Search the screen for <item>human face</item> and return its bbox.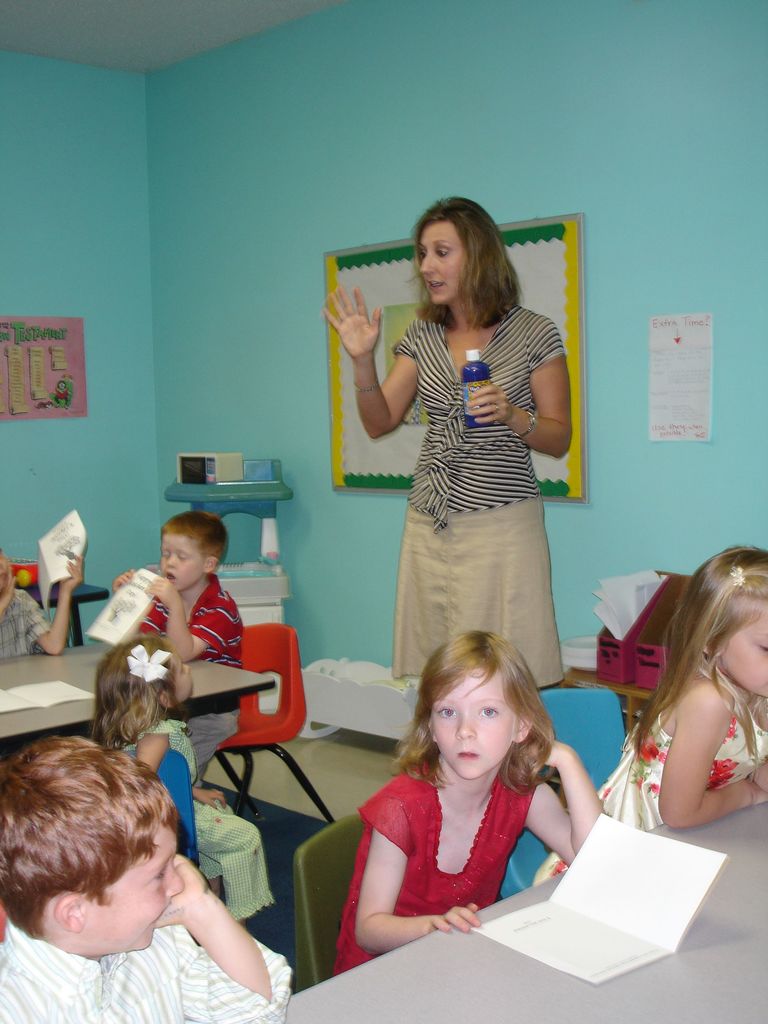
Found: region(170, 659, 196, 702).
